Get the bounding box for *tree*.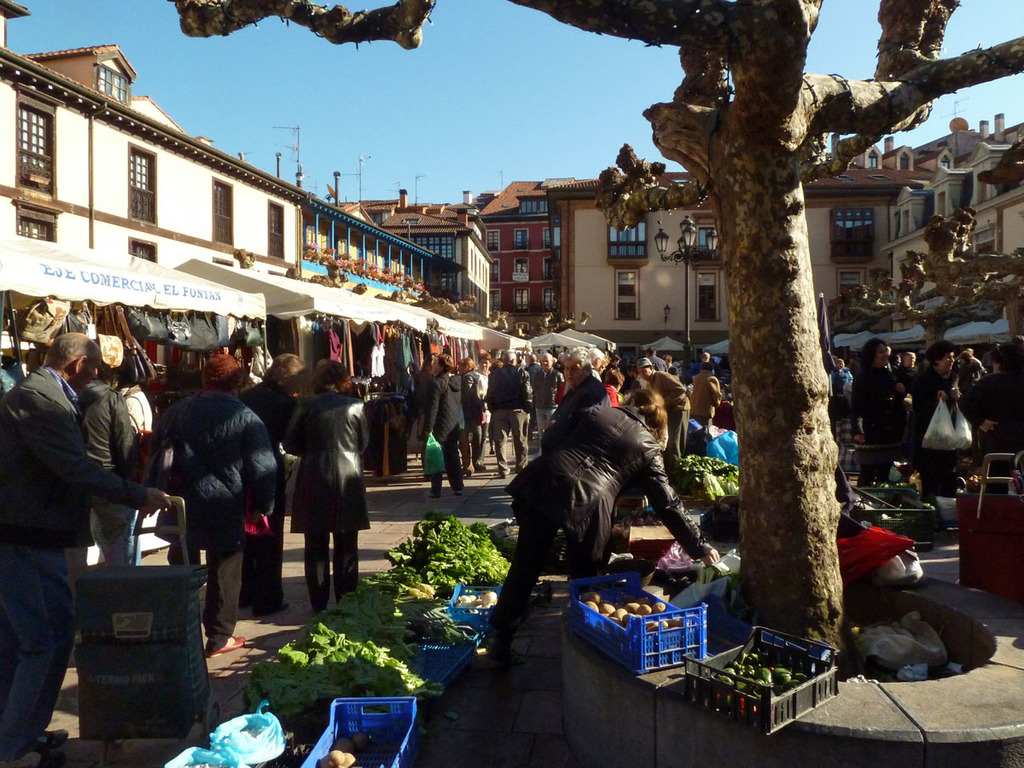
(165, 0, 1023, 662).
